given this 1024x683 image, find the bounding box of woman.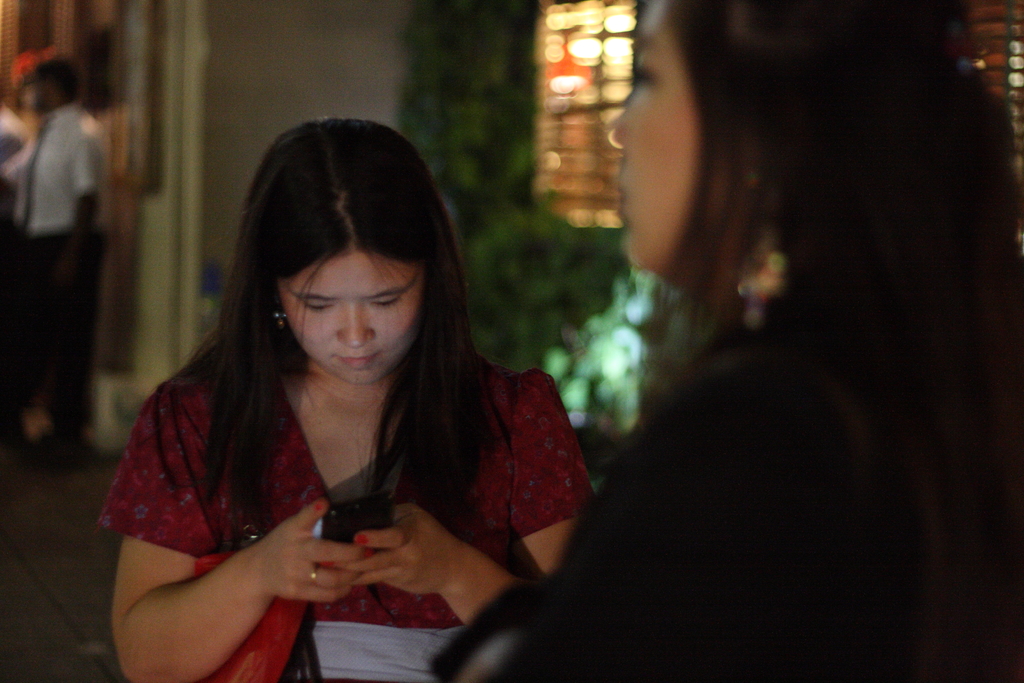
locate(509, 0, 1023, 682).
